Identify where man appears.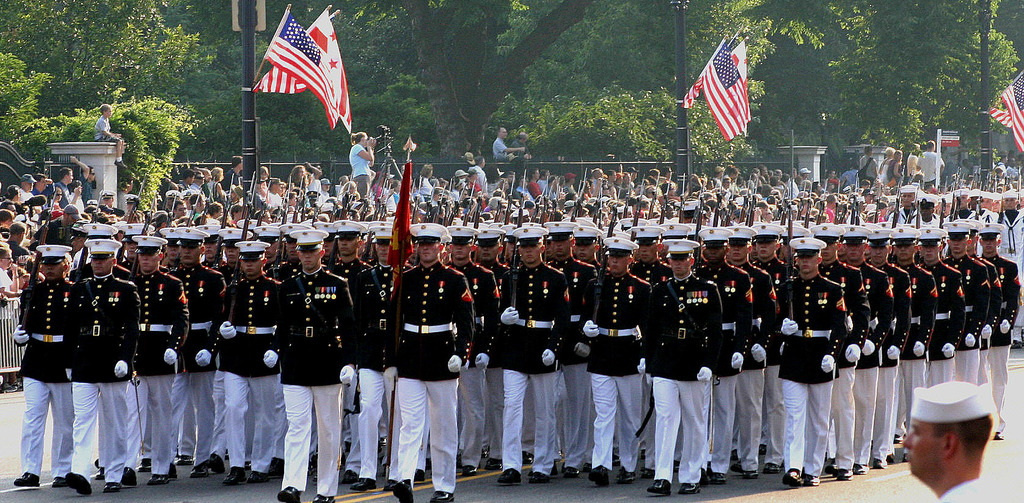
Appears at x1=176 y1=200 x2=187 y2=216.
